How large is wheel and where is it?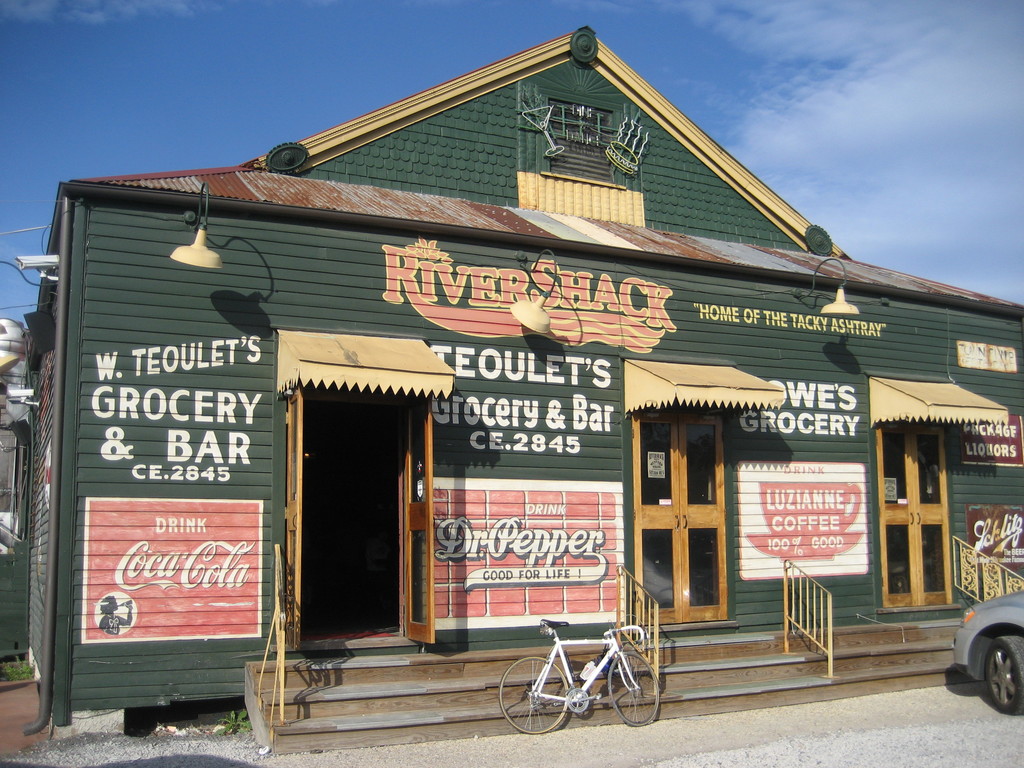
Bounding box: (x1=492, y1=658, x2=568, y2=739).
